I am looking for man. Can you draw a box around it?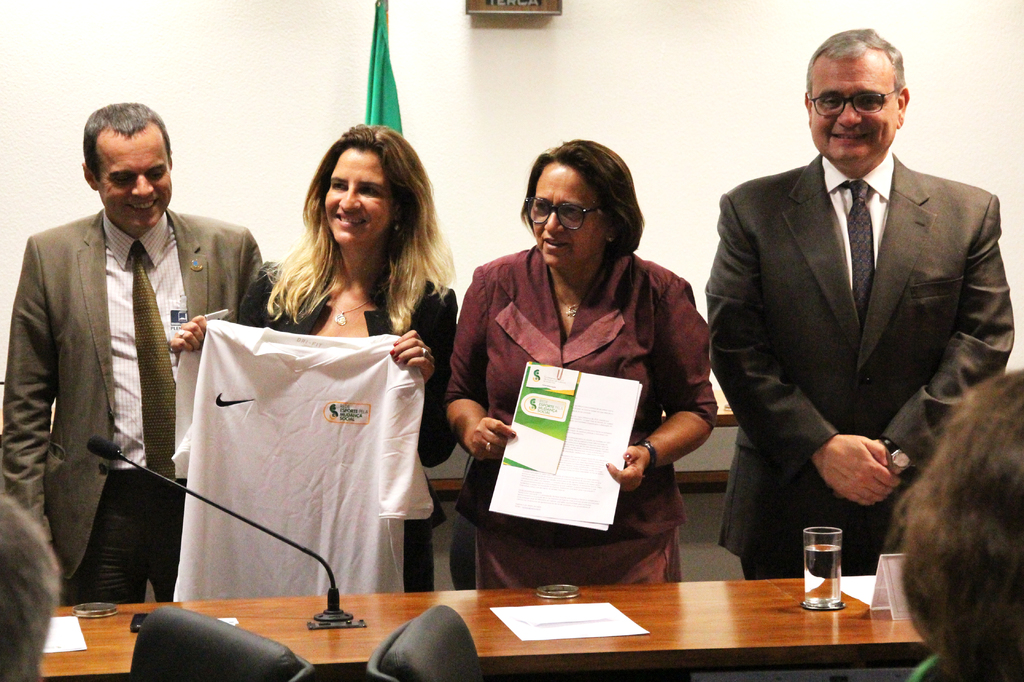
Sure, the bounding box is <region>701, 28, 1016, 577</region>.
